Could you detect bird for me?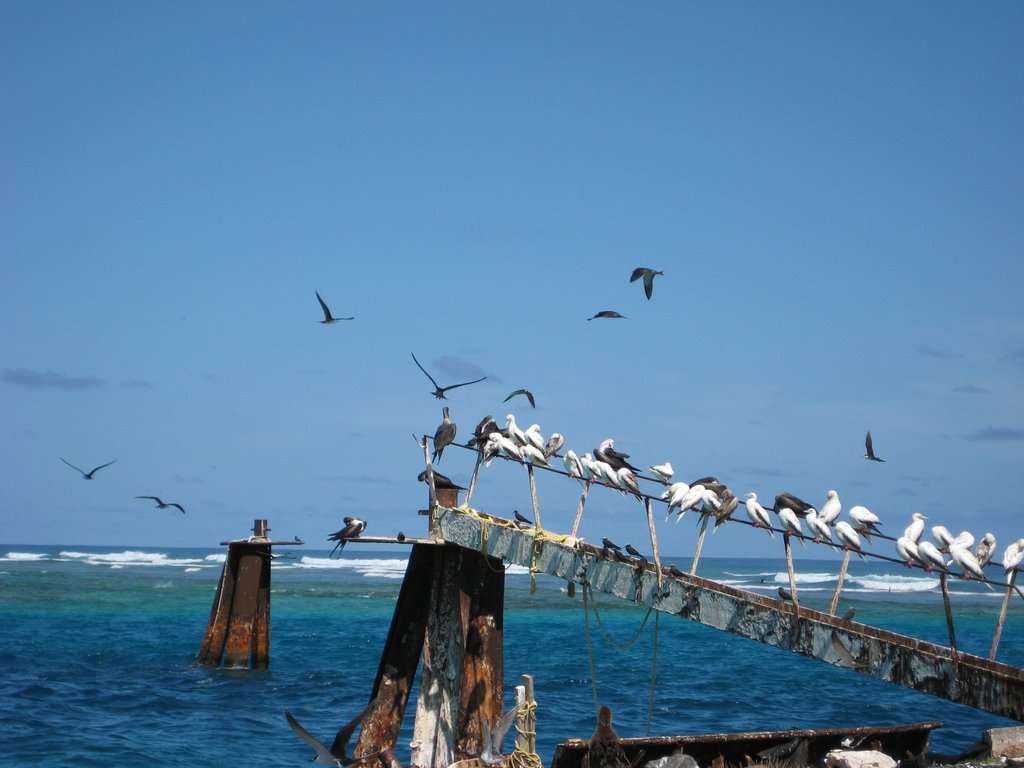
Detection result: select_region(56, 452, 120, 482).
